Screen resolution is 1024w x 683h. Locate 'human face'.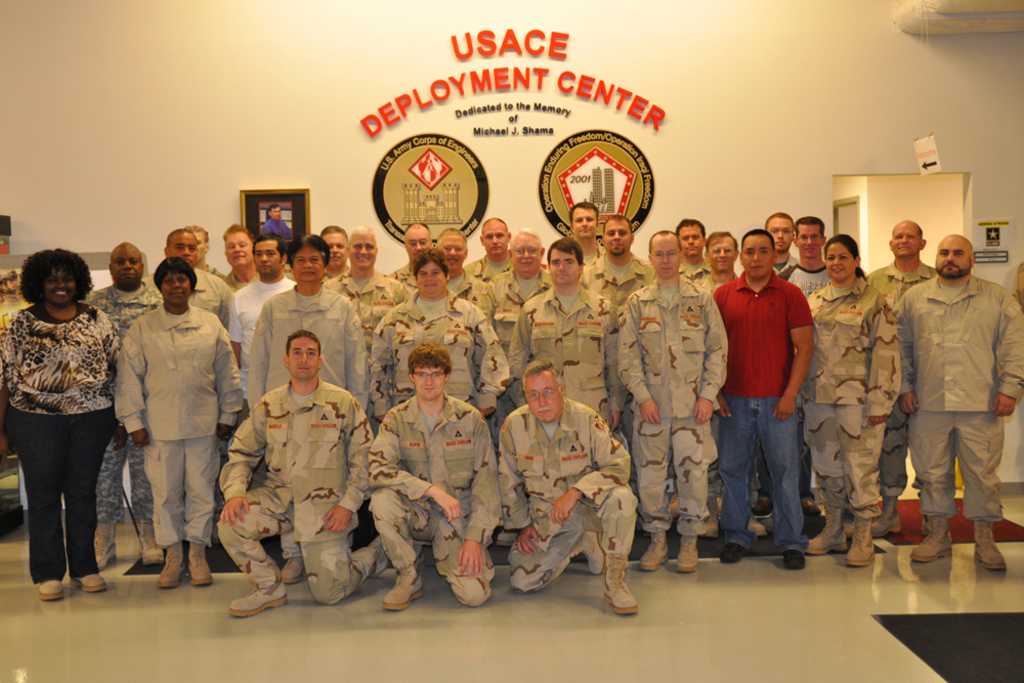
locate(194, 231, 206, 260).
